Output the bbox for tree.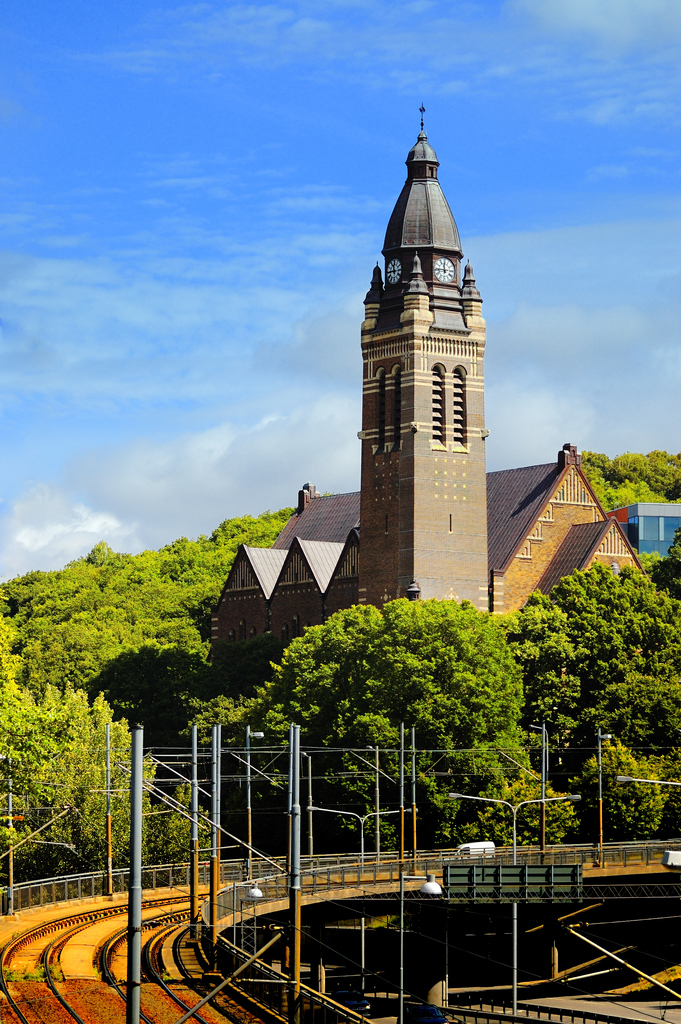
{"x1": 576, "y1": 442, "x2": 680, "y2": 511}.
